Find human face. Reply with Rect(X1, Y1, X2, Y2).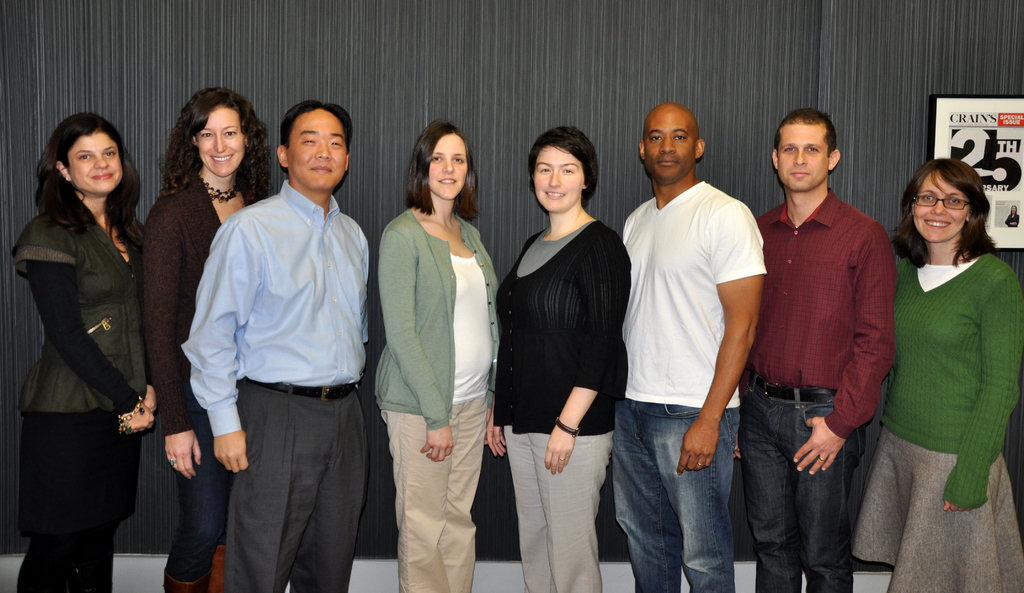
Rect(287, 111, 348, 192).
